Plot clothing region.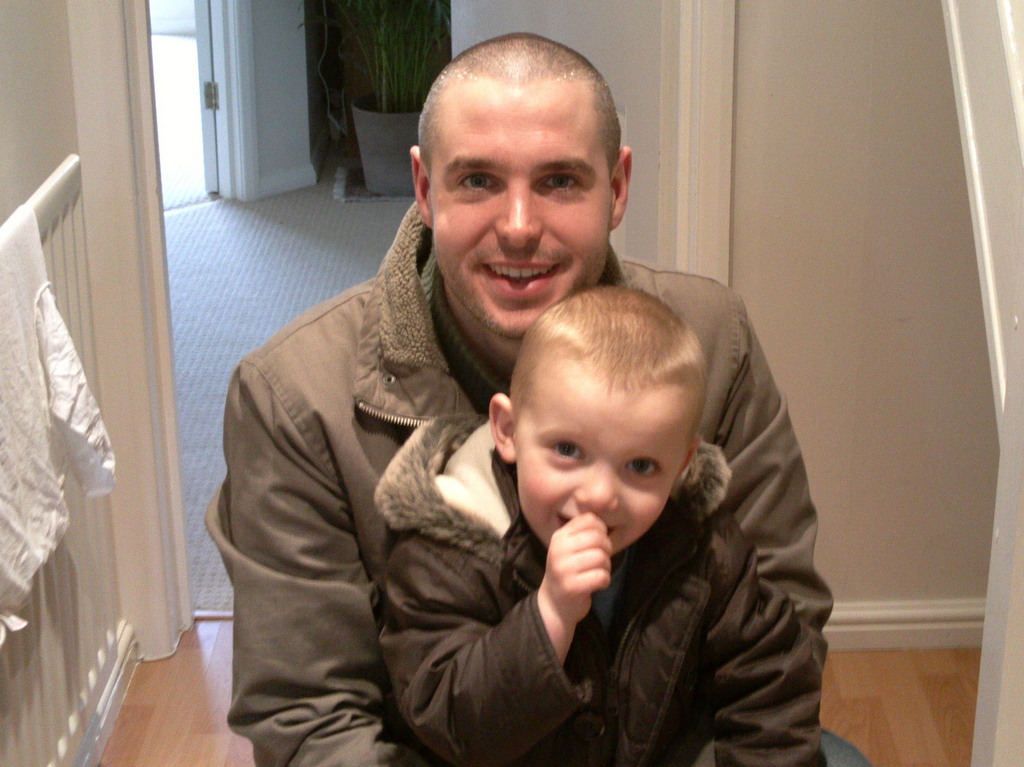
Plotted at (369, 404, 822, 766).
